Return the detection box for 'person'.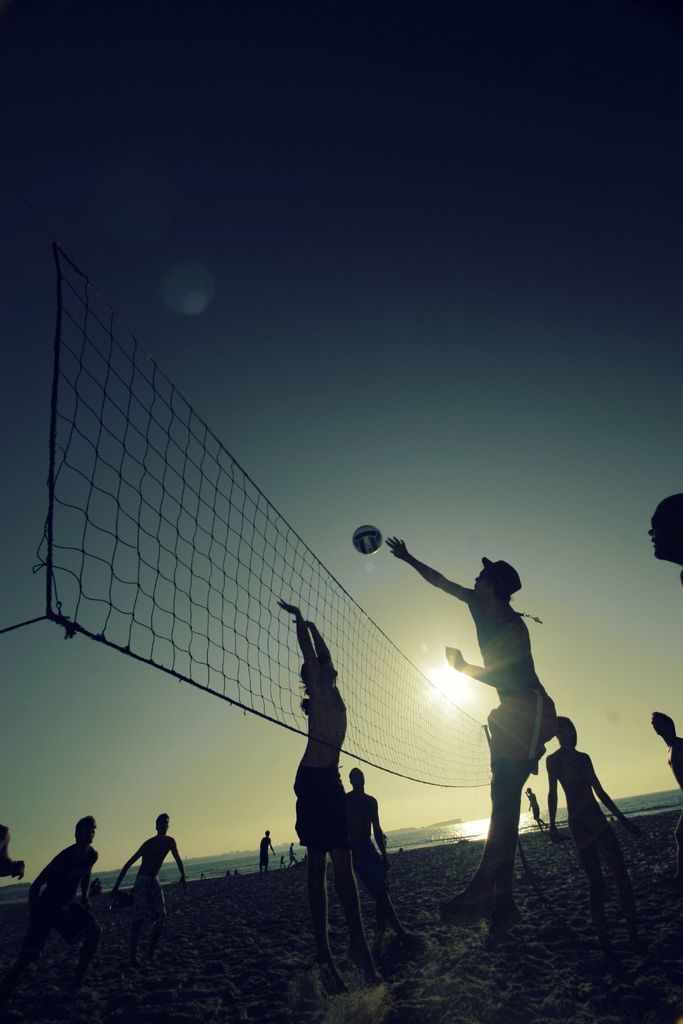
{"left": 17, "top": 803, "right": 103, "bottom": 1001}.
